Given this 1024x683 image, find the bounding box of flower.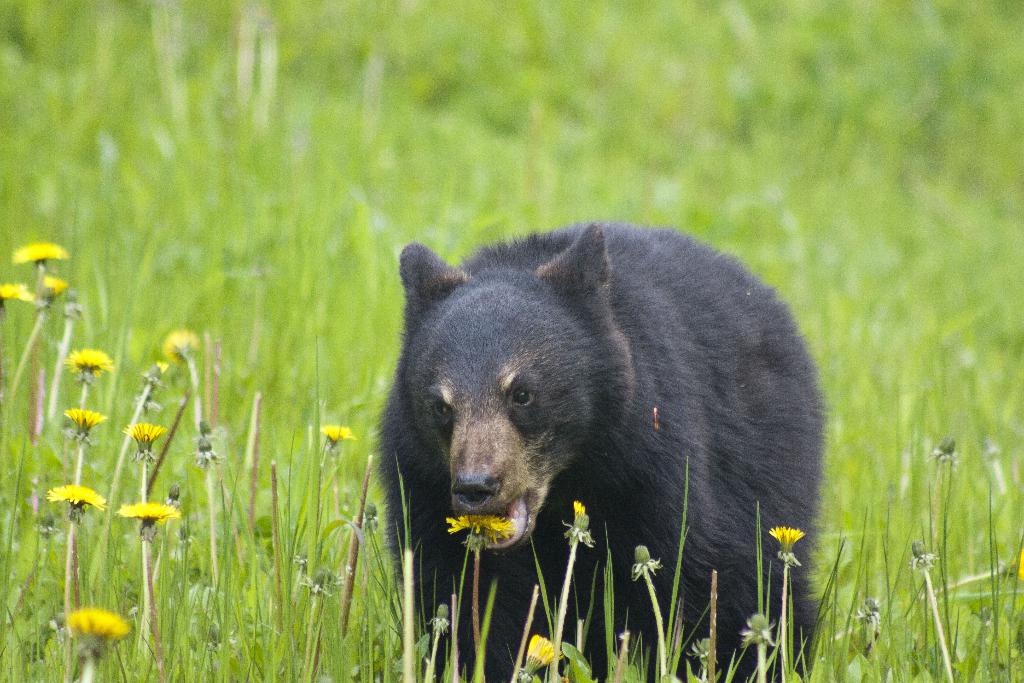
(x1=45, y1=478, x2=102, y2=513).
